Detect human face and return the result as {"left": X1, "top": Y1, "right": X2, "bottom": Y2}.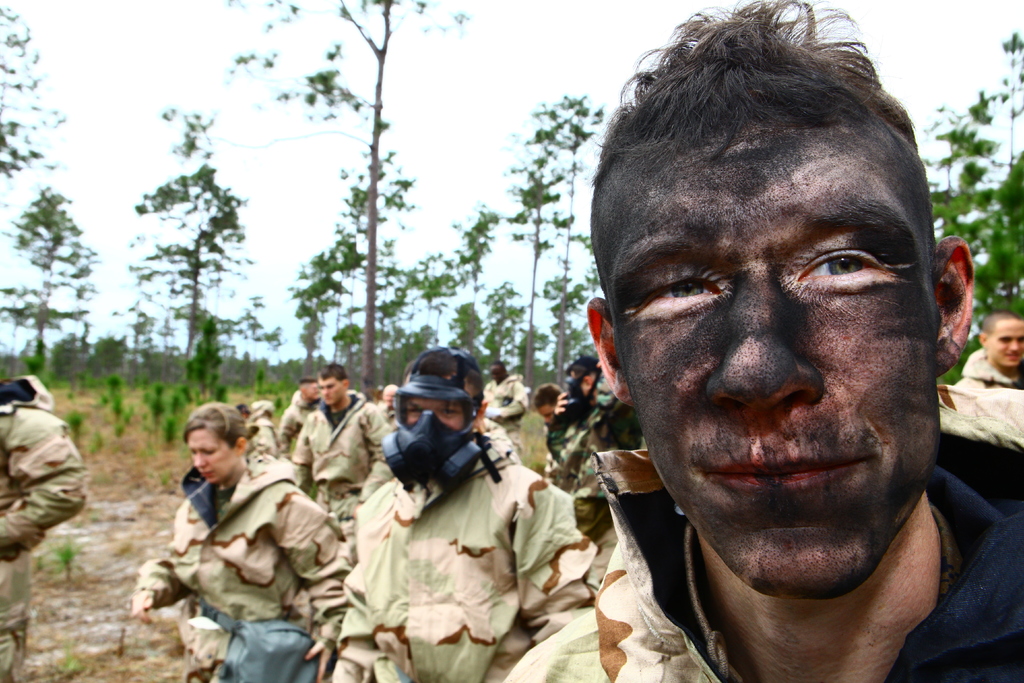
{"left": 538, "top": 398, "right": 554, "bottom": 418}.
